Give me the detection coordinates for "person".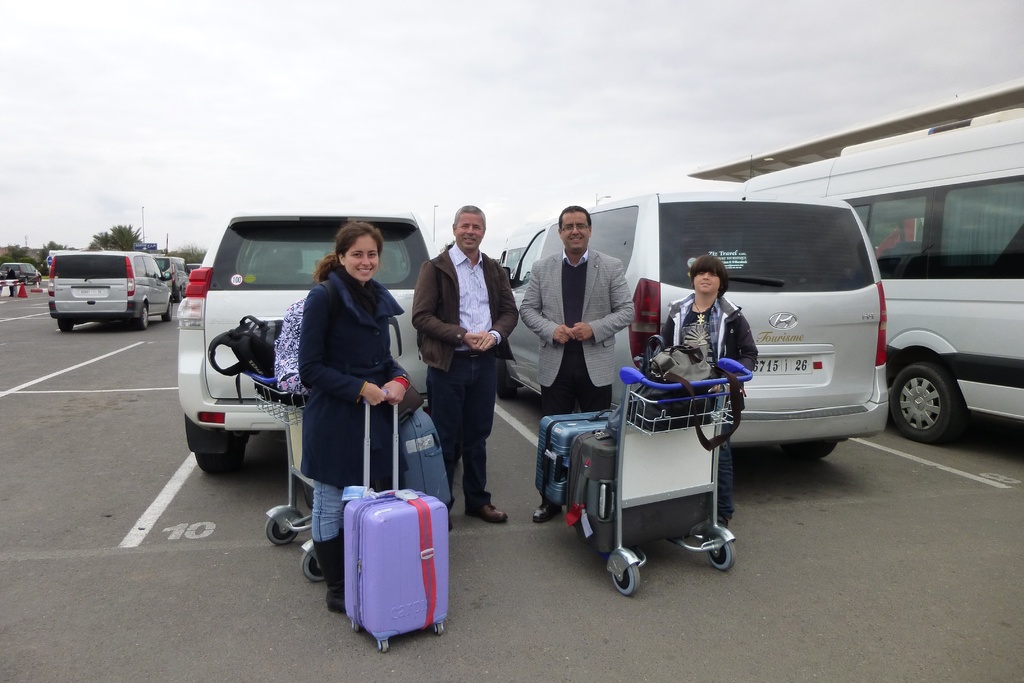
bbox(292, 225, 397, 611).
